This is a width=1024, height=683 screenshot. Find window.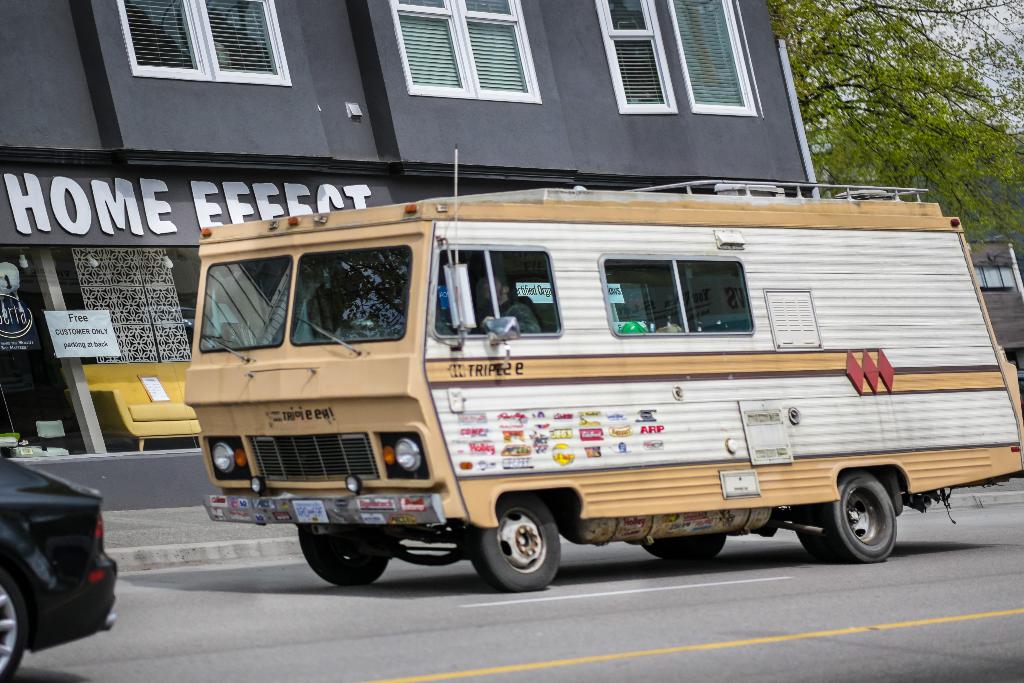
Bounding box: Rect(395, 0, 540, 98).
